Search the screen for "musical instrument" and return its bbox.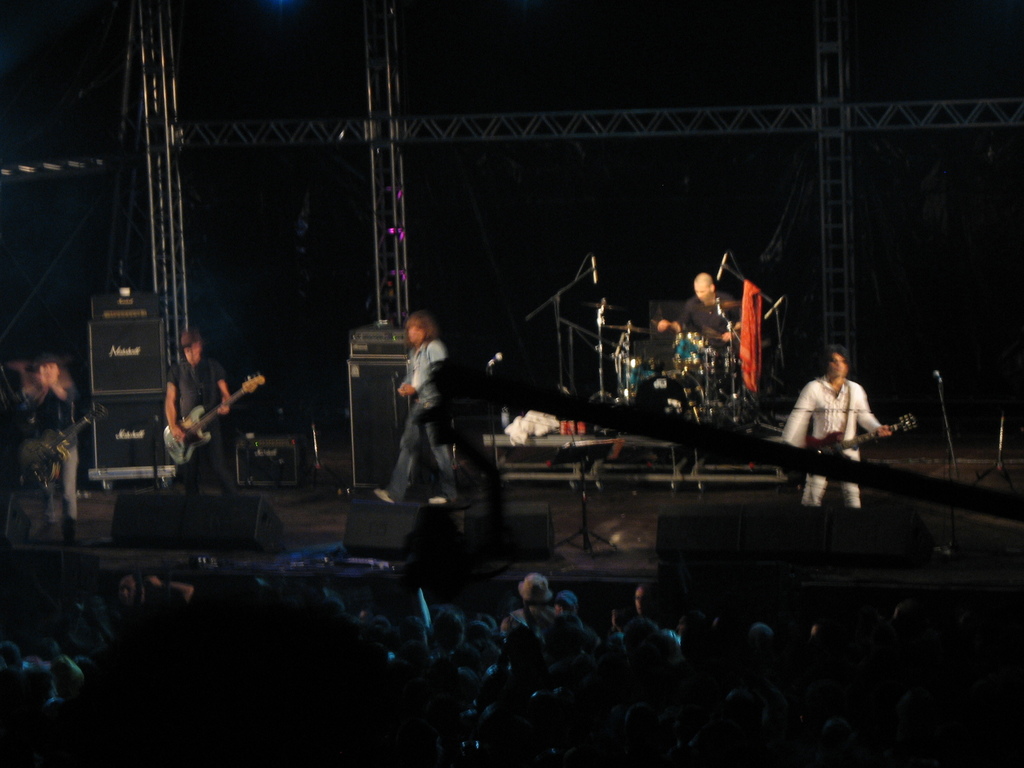
Found: {"left": 29, "top": 401, "right": 115, "bottom": 503}.
